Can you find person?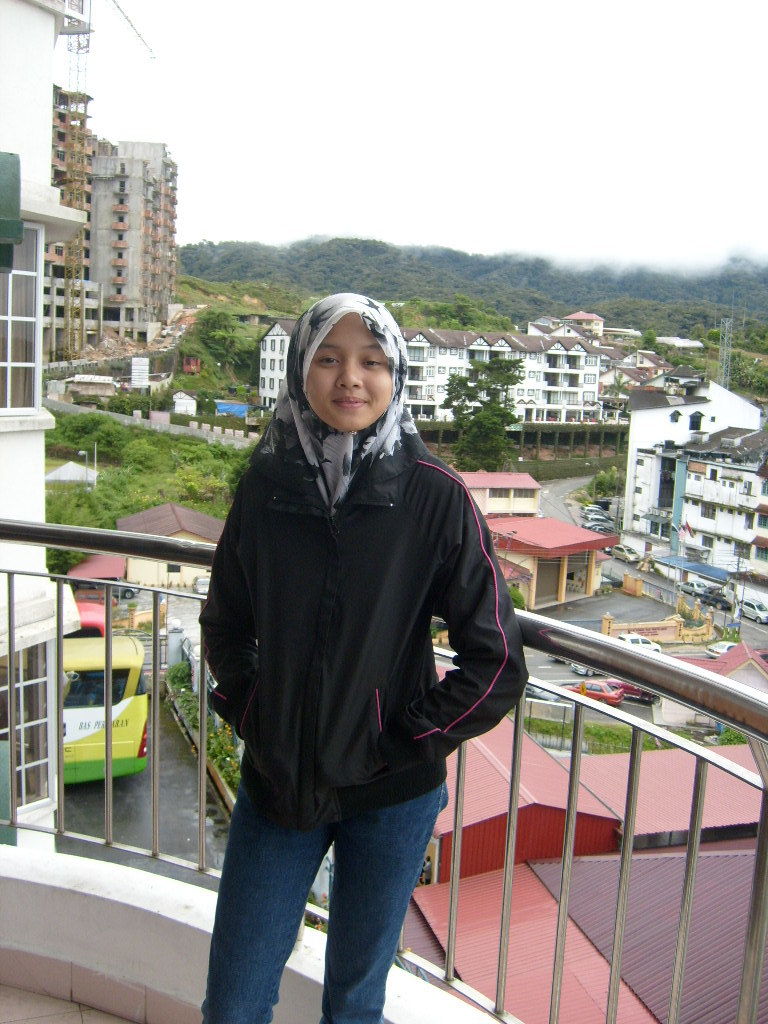
Yes, bounding box: (x1=186, y1=248, x2=527, y2=1014).
